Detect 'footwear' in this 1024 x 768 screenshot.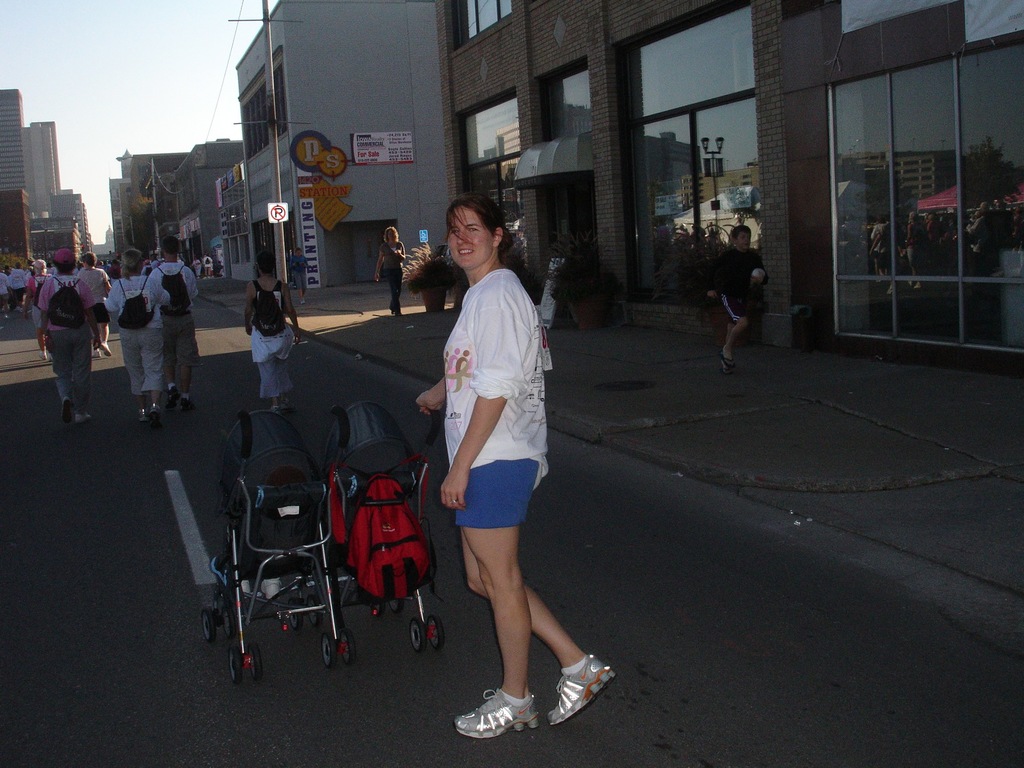
Detection: (x1=451, y1=685, x2=541, y2=740).
